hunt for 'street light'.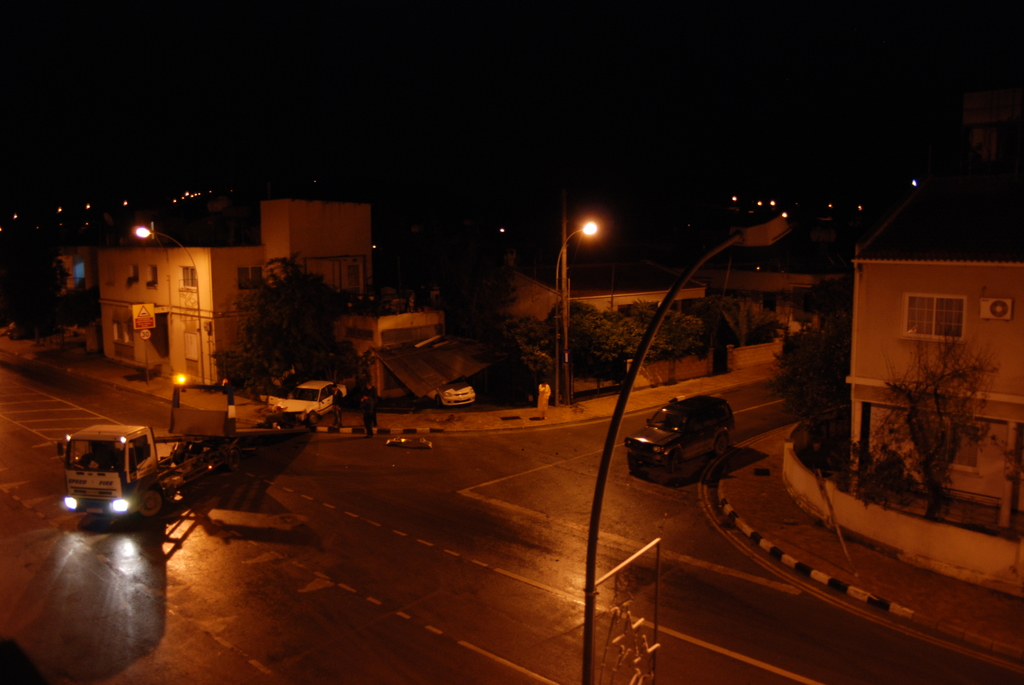
Hunted down at bbox=(552, 219, 605, 413).
